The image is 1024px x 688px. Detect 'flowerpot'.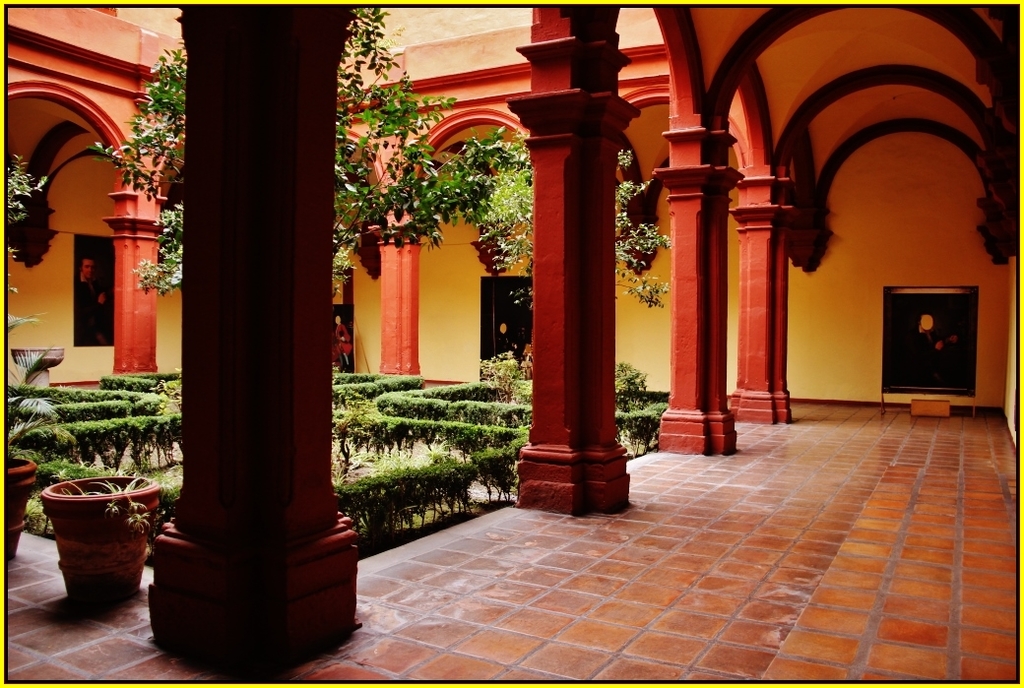
Detection: <region>32, 474, 146, 600</region>.
